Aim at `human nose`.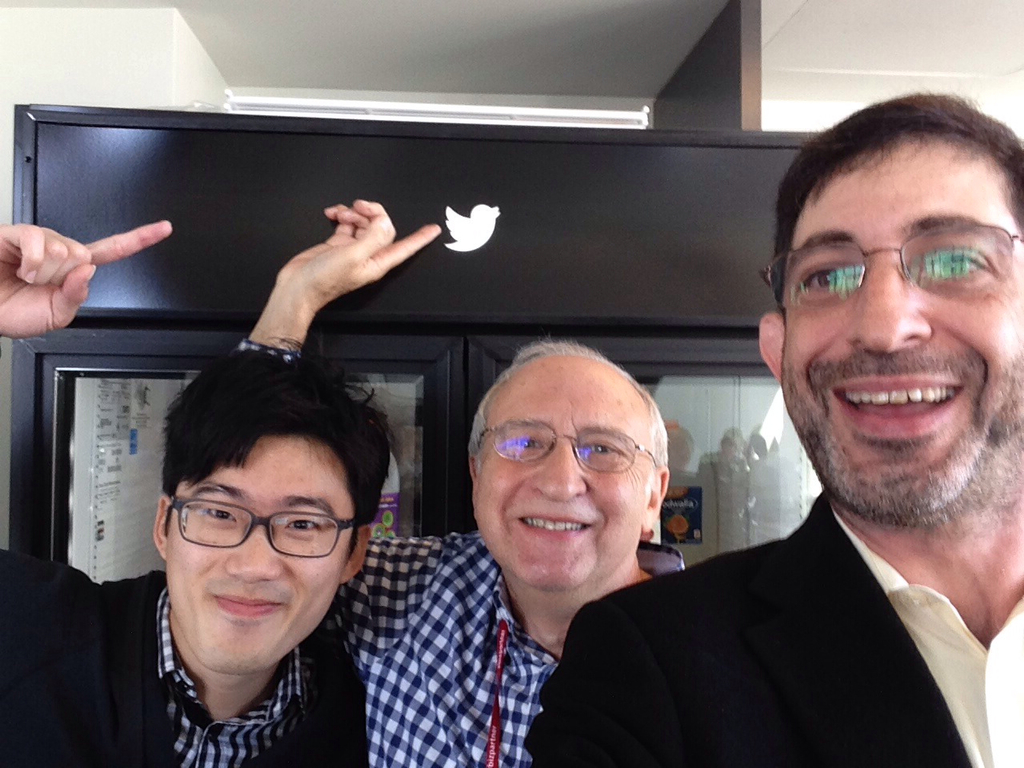
Aimed at 223 520 283 580.
